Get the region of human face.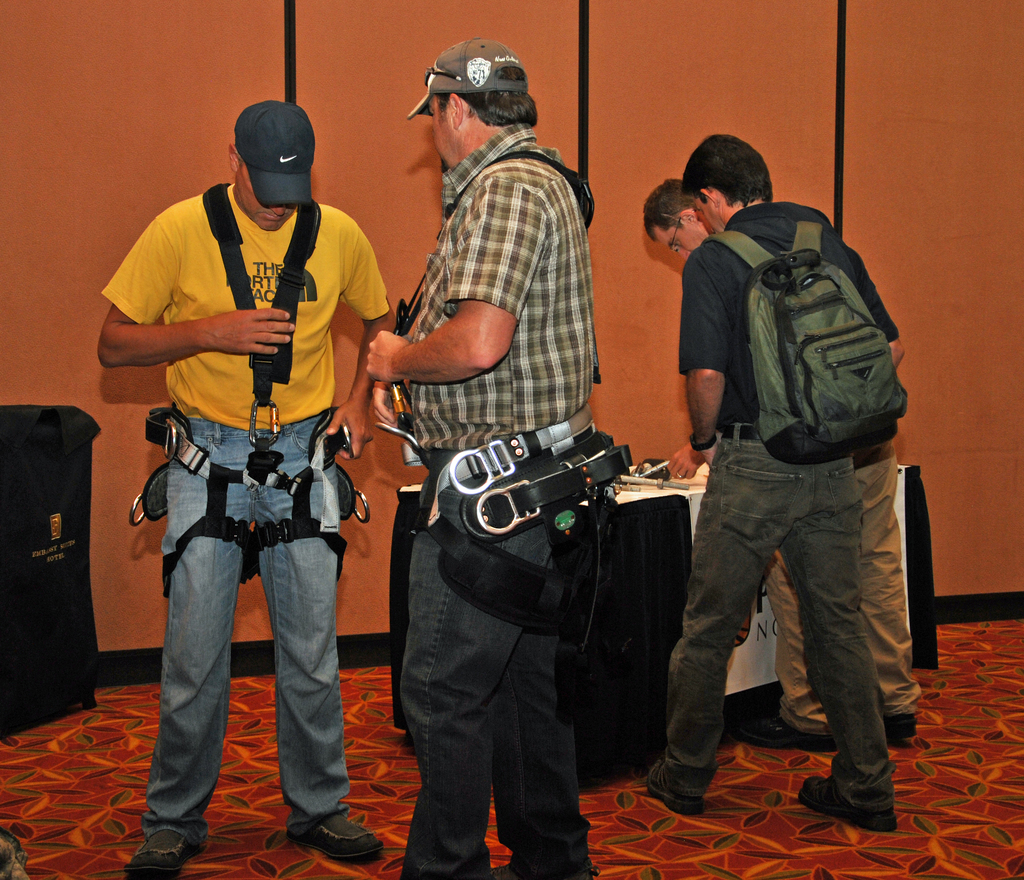
pyautogui.locateOnScreen(429, 92, 451, 174).
